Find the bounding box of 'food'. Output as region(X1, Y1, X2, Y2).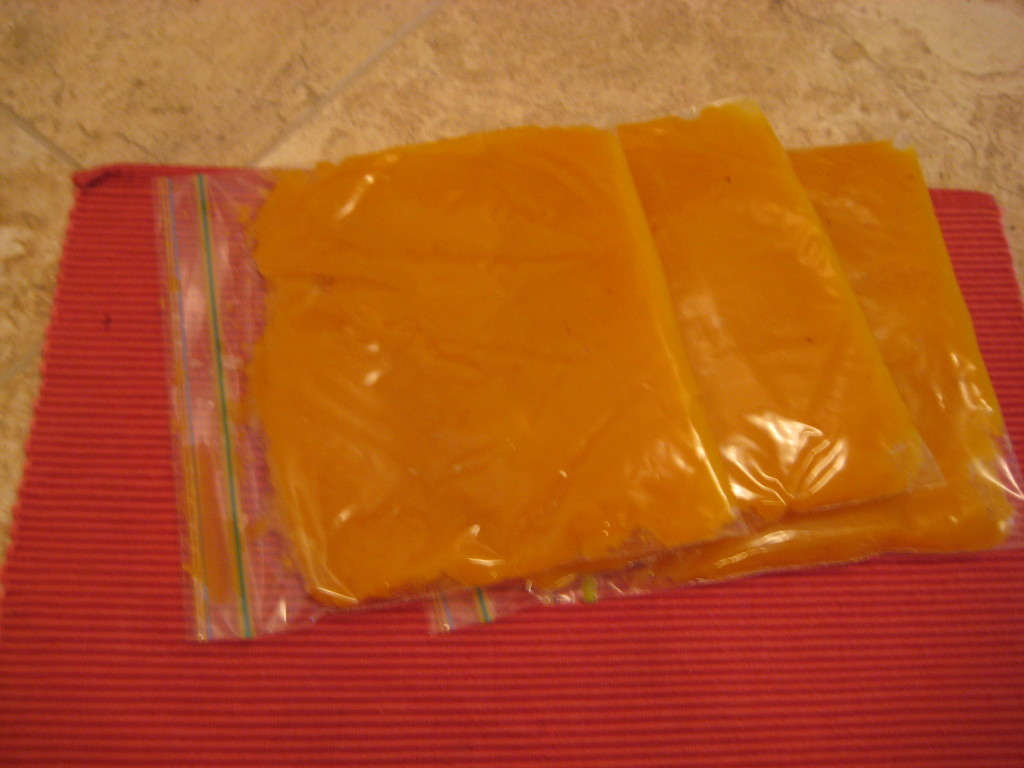
region(512, 90, 943, 614).
